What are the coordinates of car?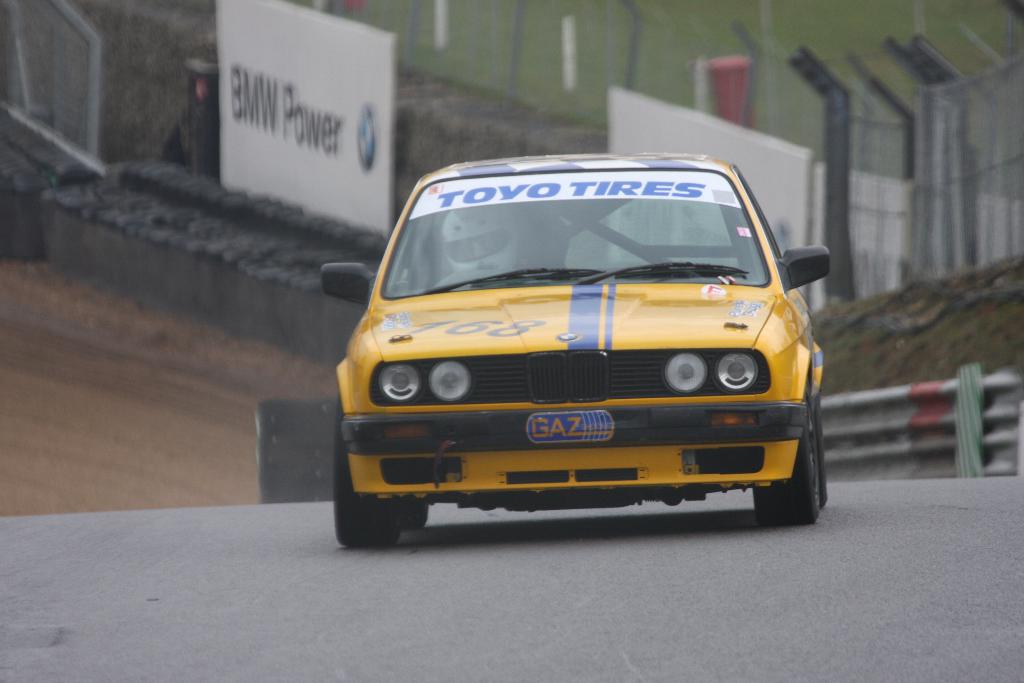
bbox(317, 140, 826, 541).
